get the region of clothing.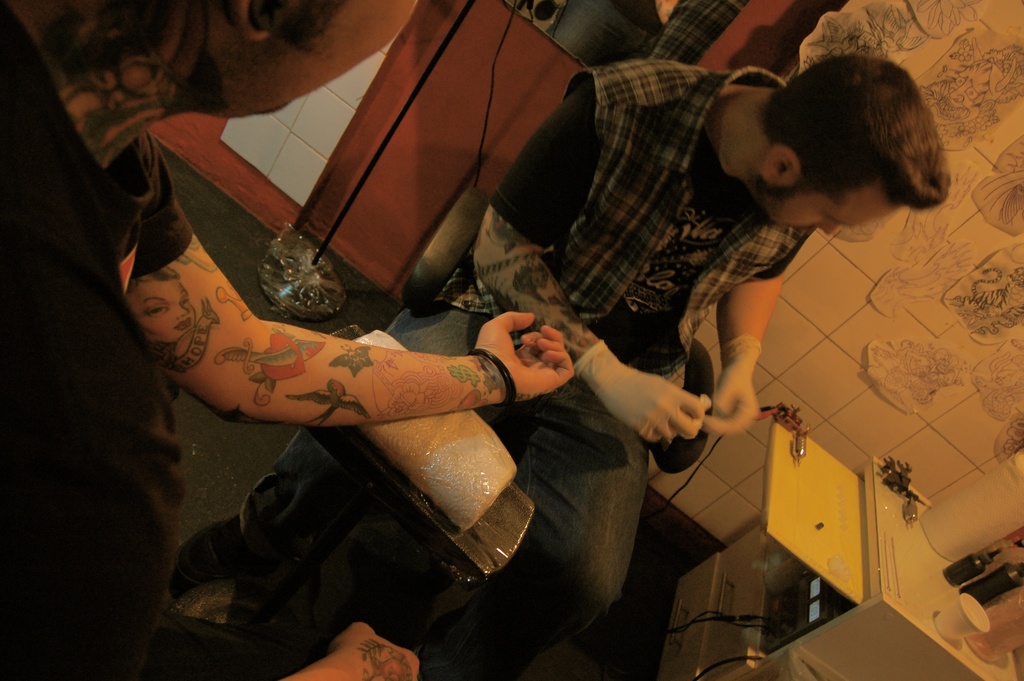
detection(145, 37, 837, 614).
